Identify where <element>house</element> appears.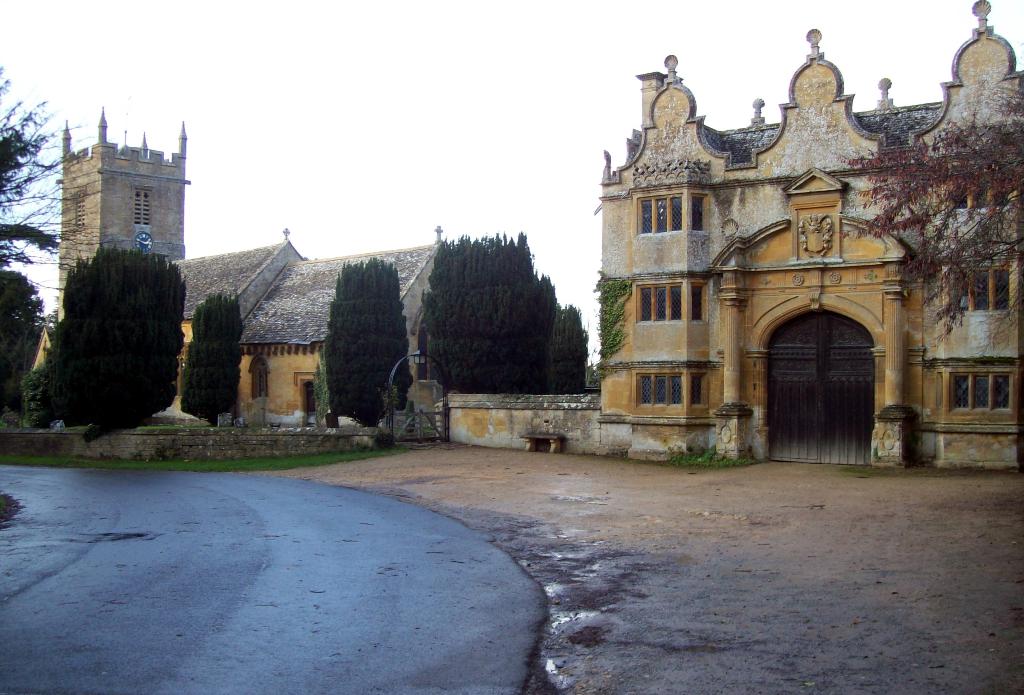
Appears at <box>611,13,1023,470</box>.
